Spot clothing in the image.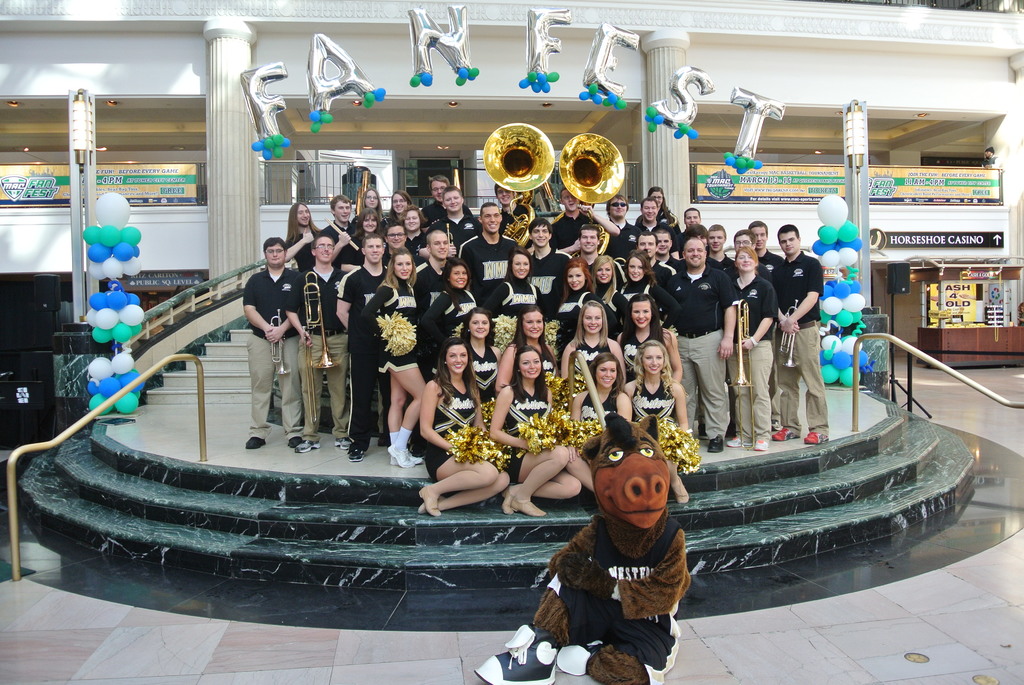
clothing found at rect(455, 229, 519, 285).
